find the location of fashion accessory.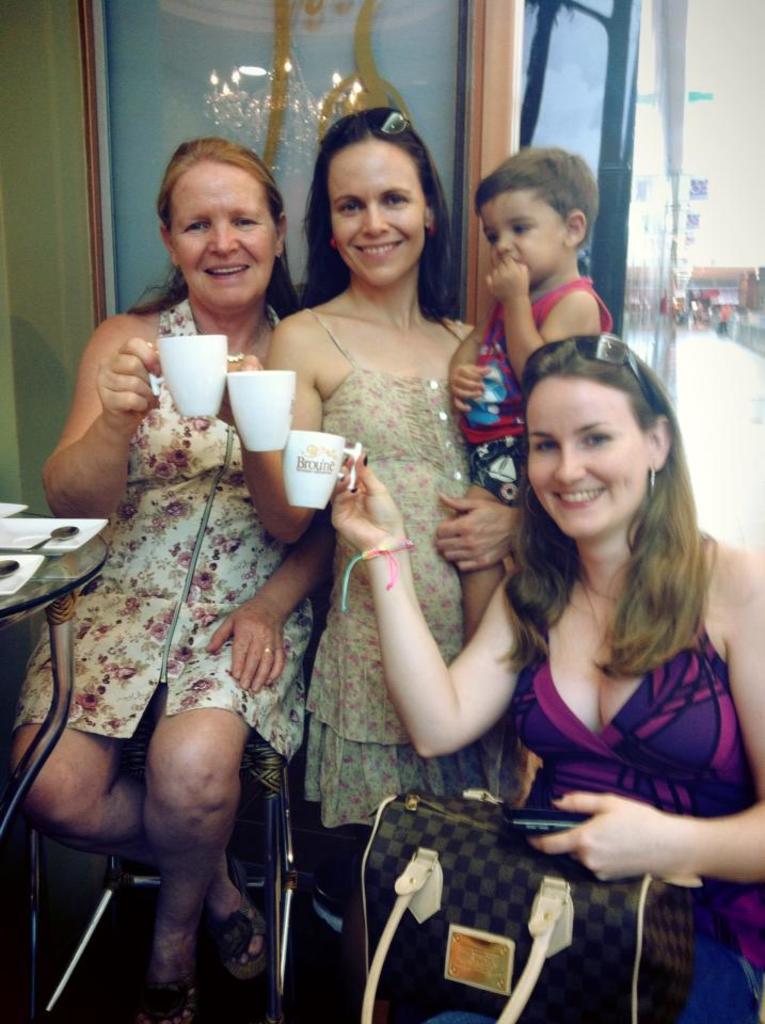
Location: x1=324 y1=237 x2=337 y2=247.
